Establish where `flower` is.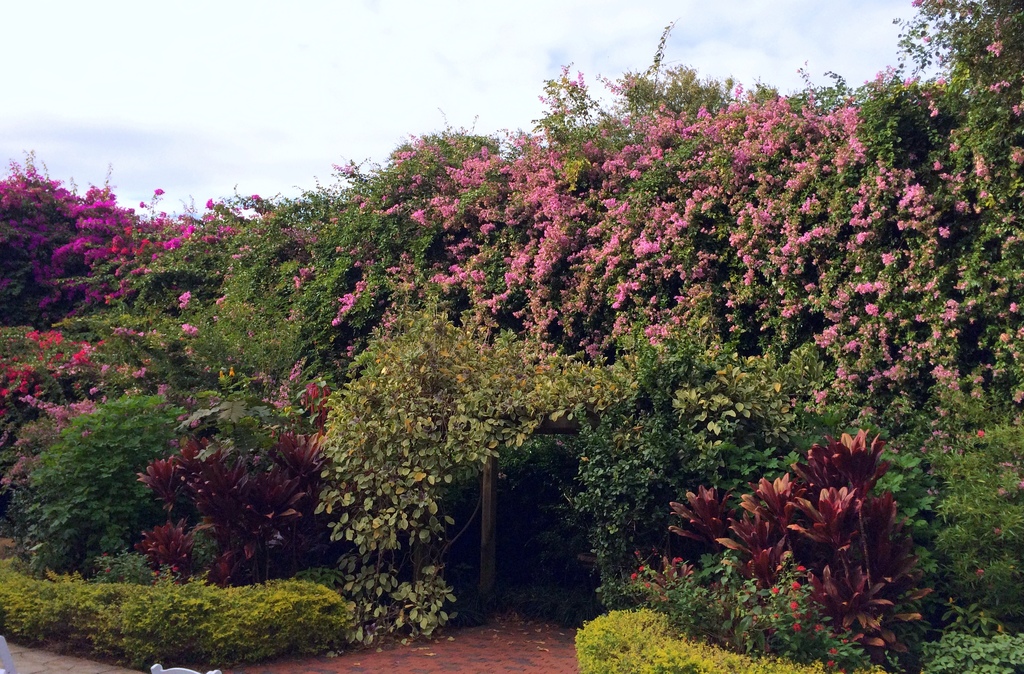
Established at 635 233 649 251.
